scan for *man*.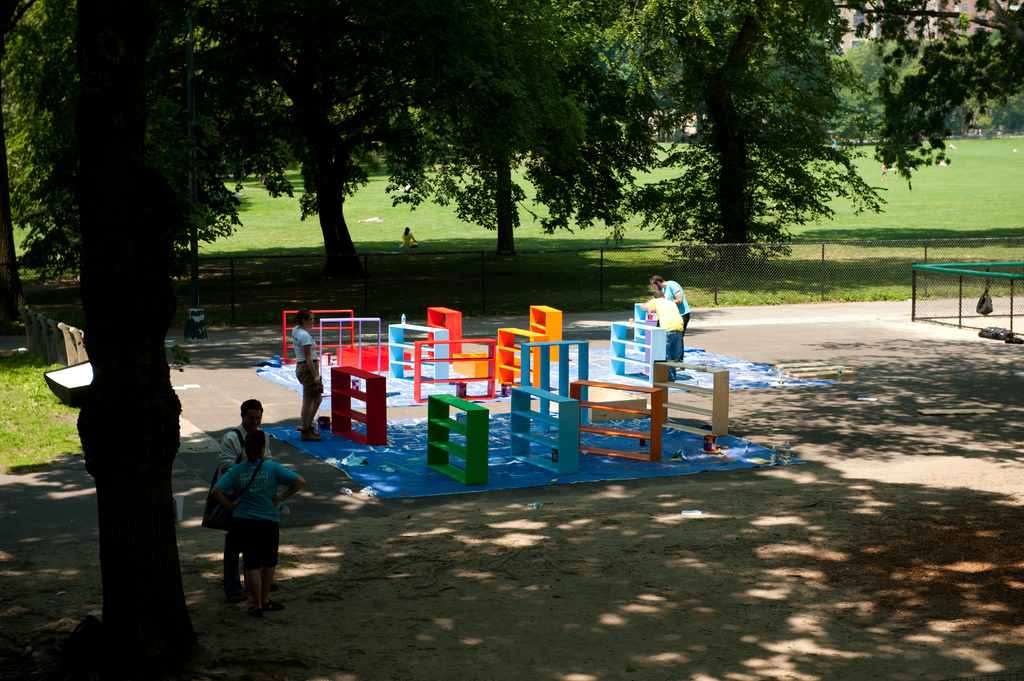
Scan result: [639,290,684,380].
